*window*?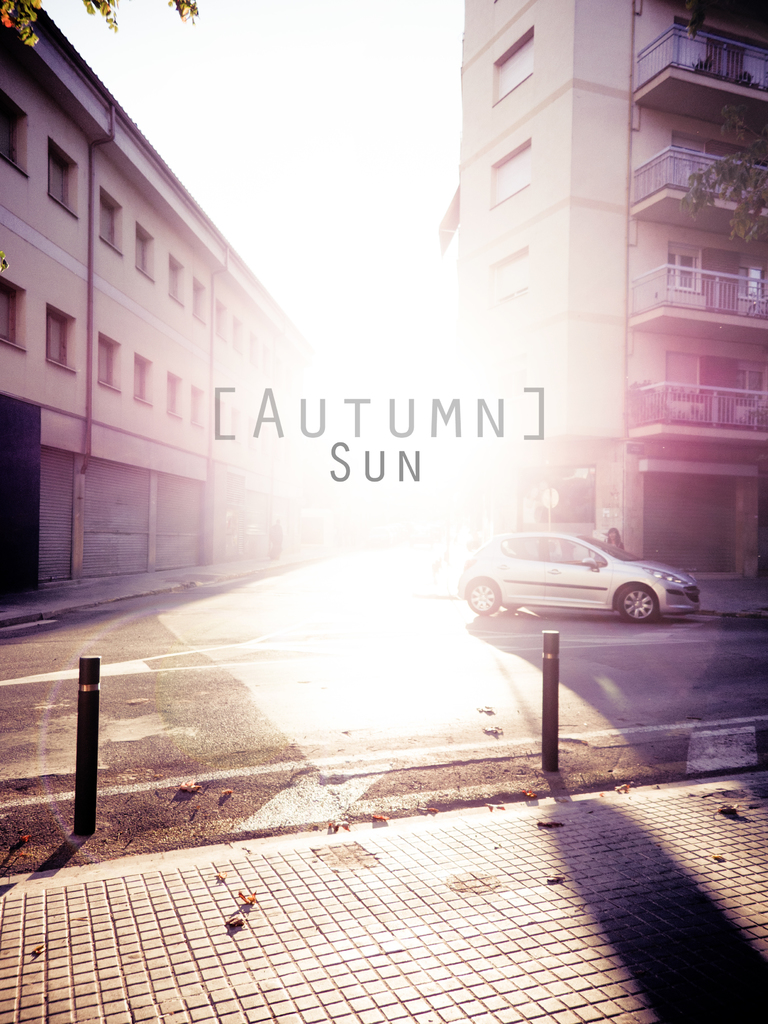
pyautogui.locateOnScreen(86, 326, 126, 404)
